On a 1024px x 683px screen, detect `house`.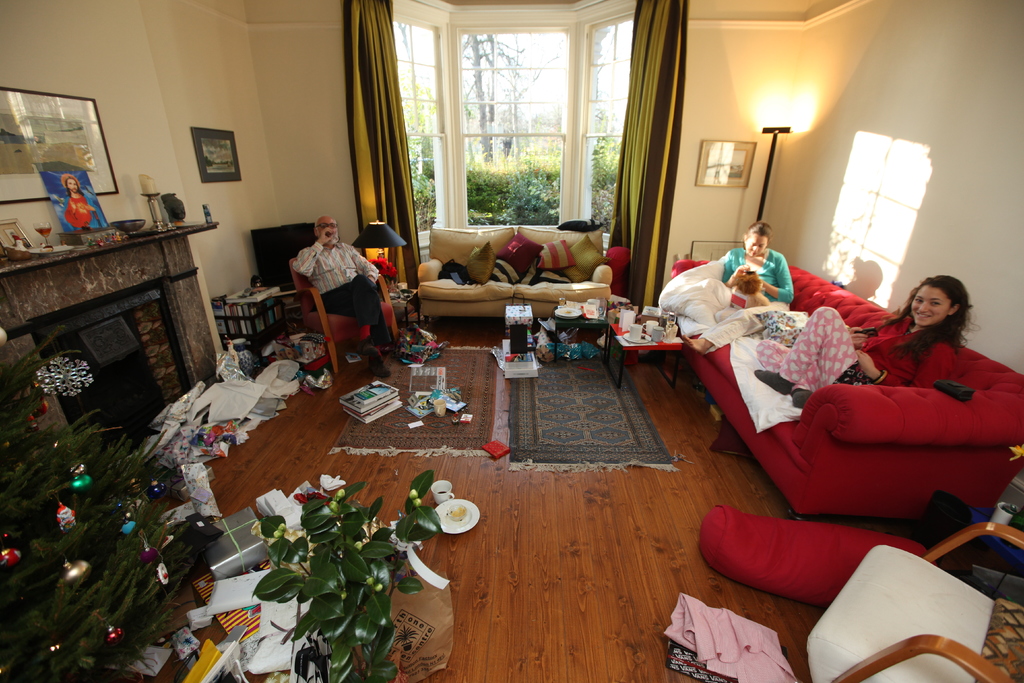
BBox(0, 10, 1023, 618).
